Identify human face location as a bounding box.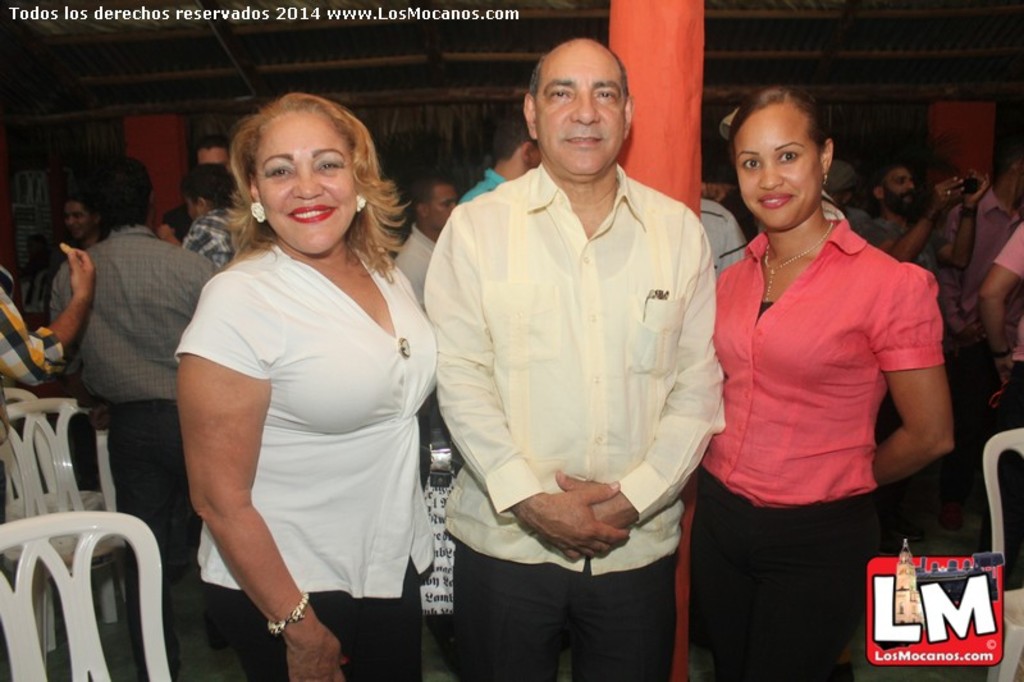
[730,106,822,230].
